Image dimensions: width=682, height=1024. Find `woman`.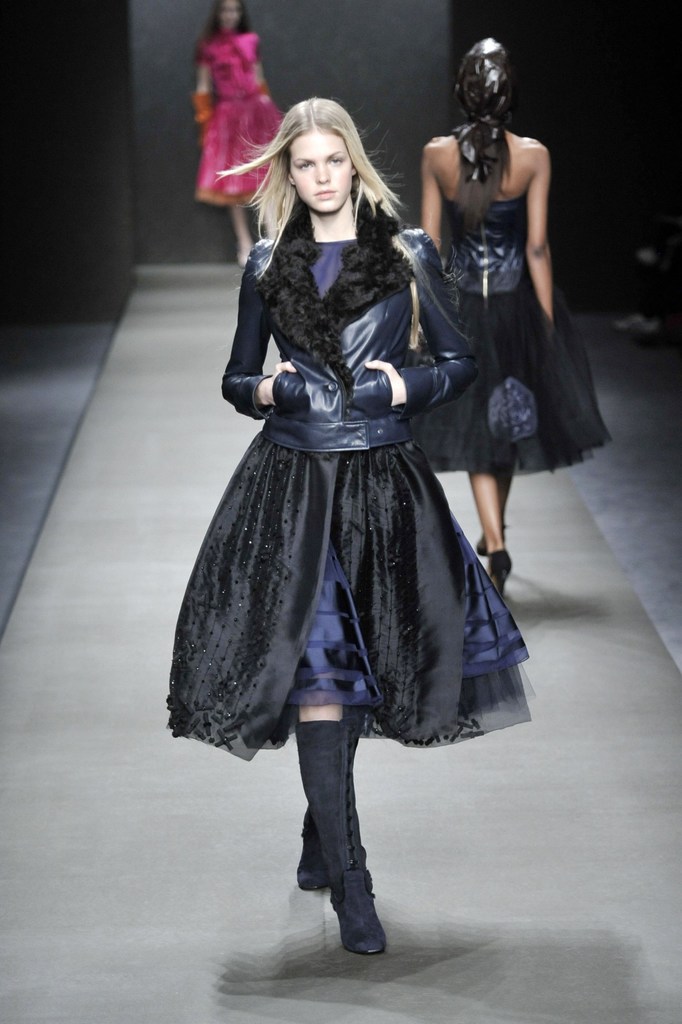
<region>168, 99, 516, 958</region>.
